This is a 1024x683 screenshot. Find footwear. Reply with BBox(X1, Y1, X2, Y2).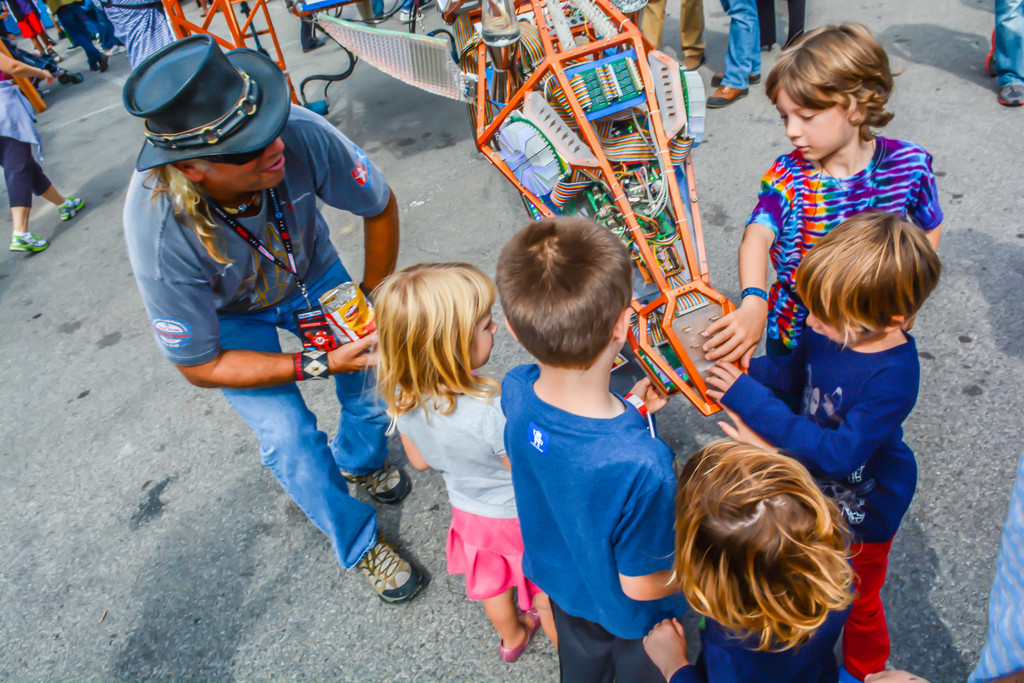
BBox(492, 607, 538, 662).
